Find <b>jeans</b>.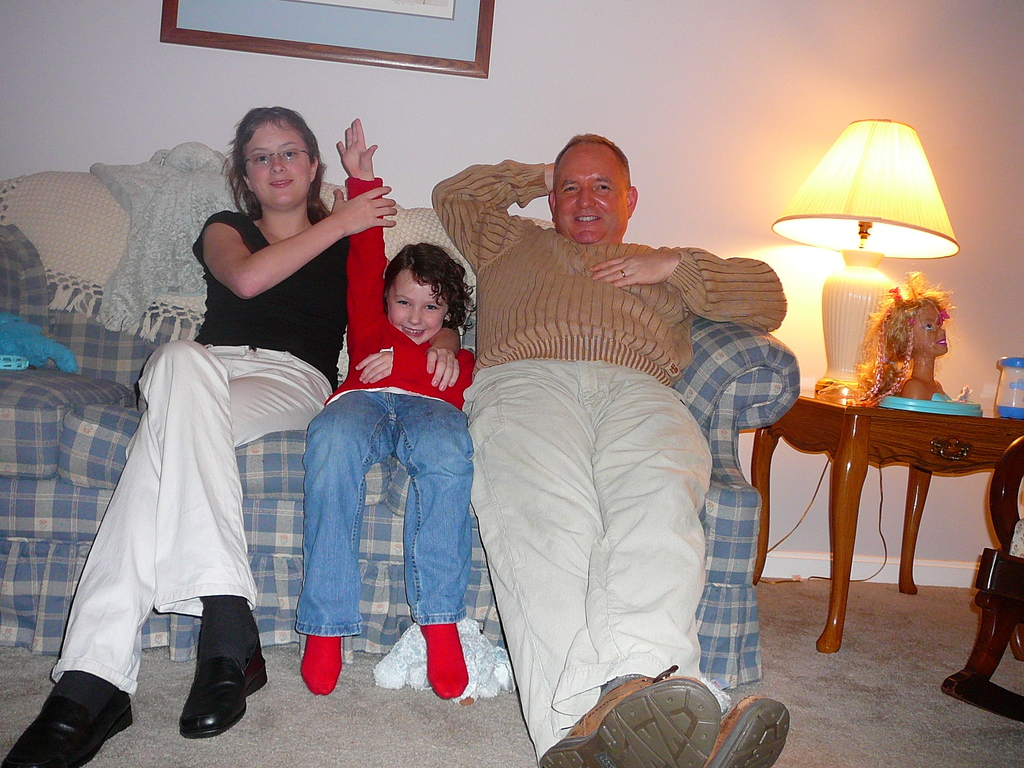
l=294, t=393, r=474, b=639.
